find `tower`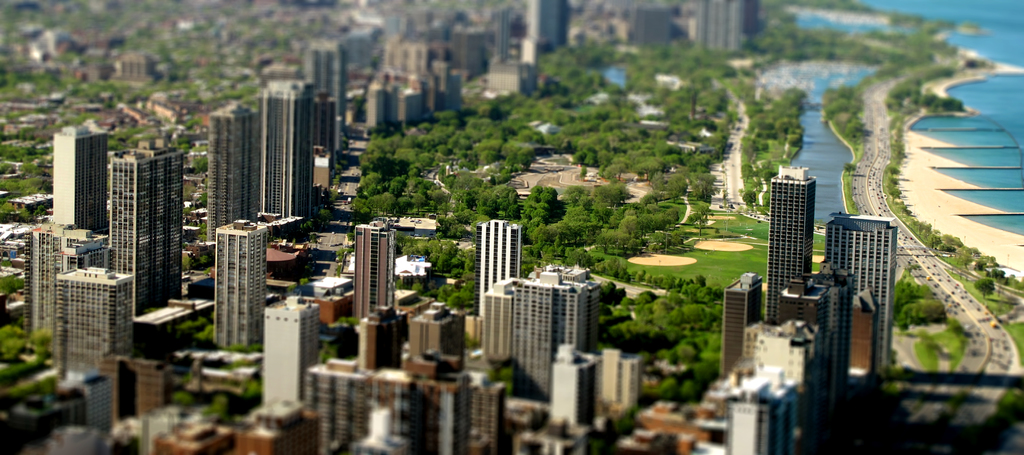
54 120 110 247
